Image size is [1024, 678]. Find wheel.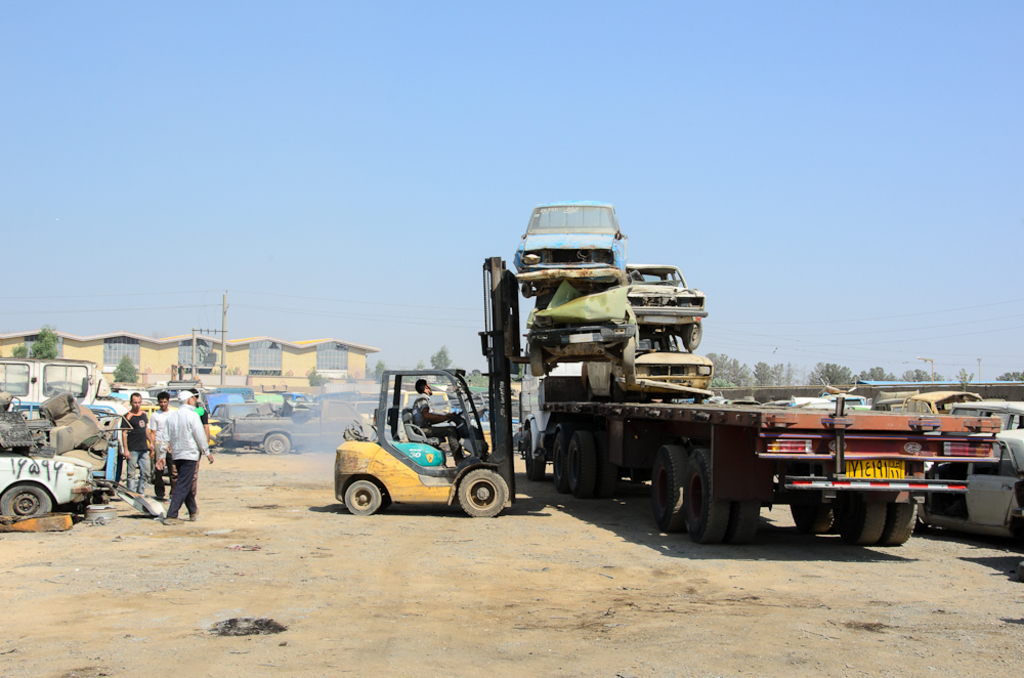
bbox=(459, 467, 512, 520).
